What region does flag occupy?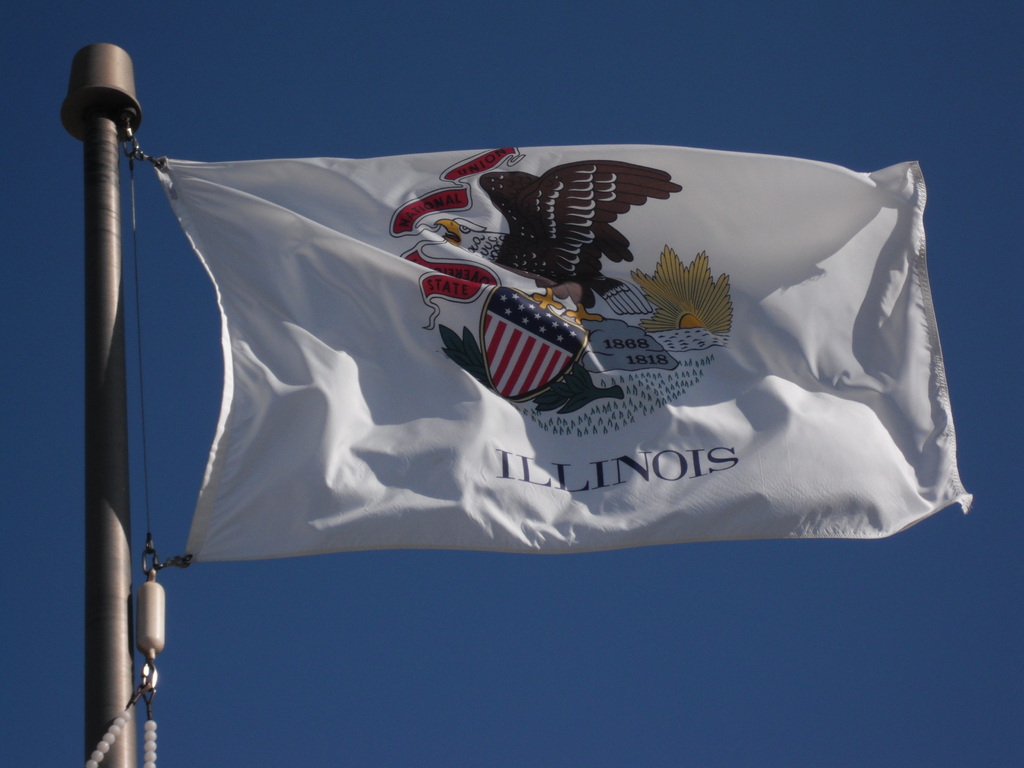
pyautogui.locateOnScreen(179, 170, 927, 538).
